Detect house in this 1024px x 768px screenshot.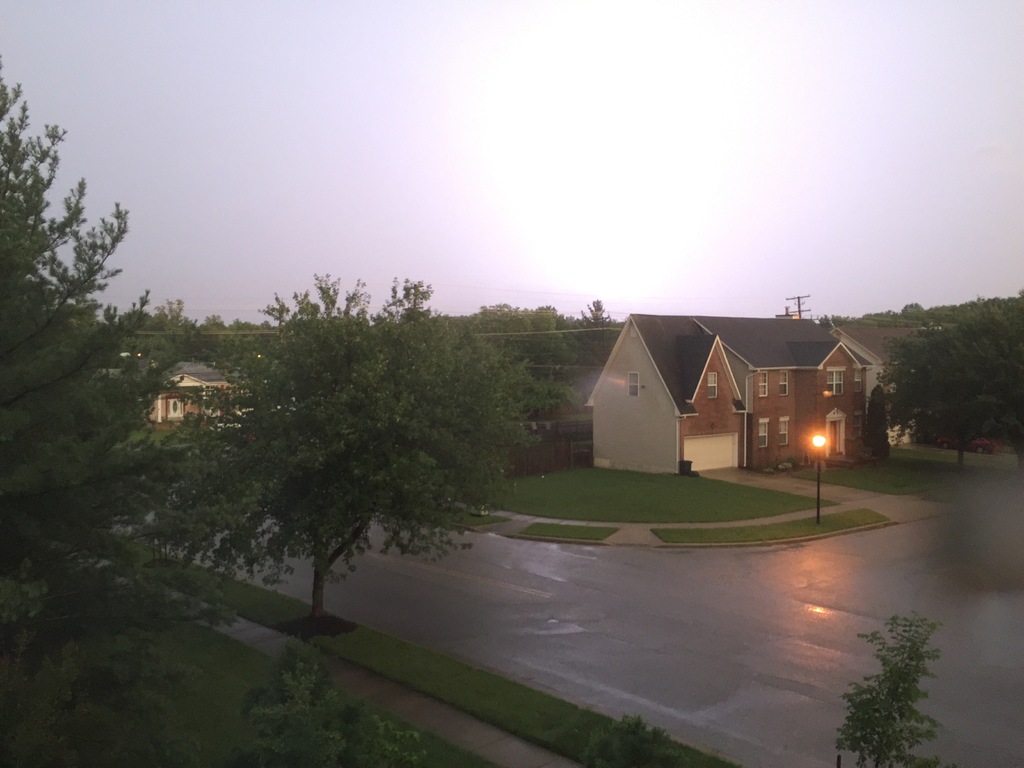
Detection: <box>825,302,906,487</box>.
